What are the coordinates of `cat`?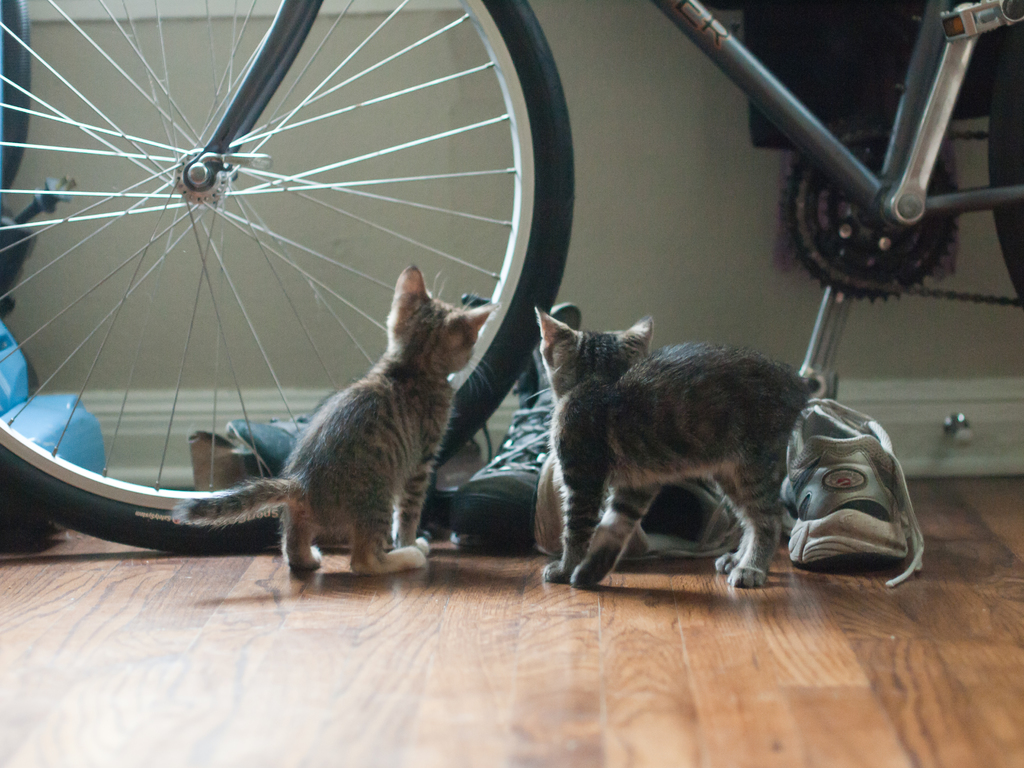
(173, 262, 493, 579).
